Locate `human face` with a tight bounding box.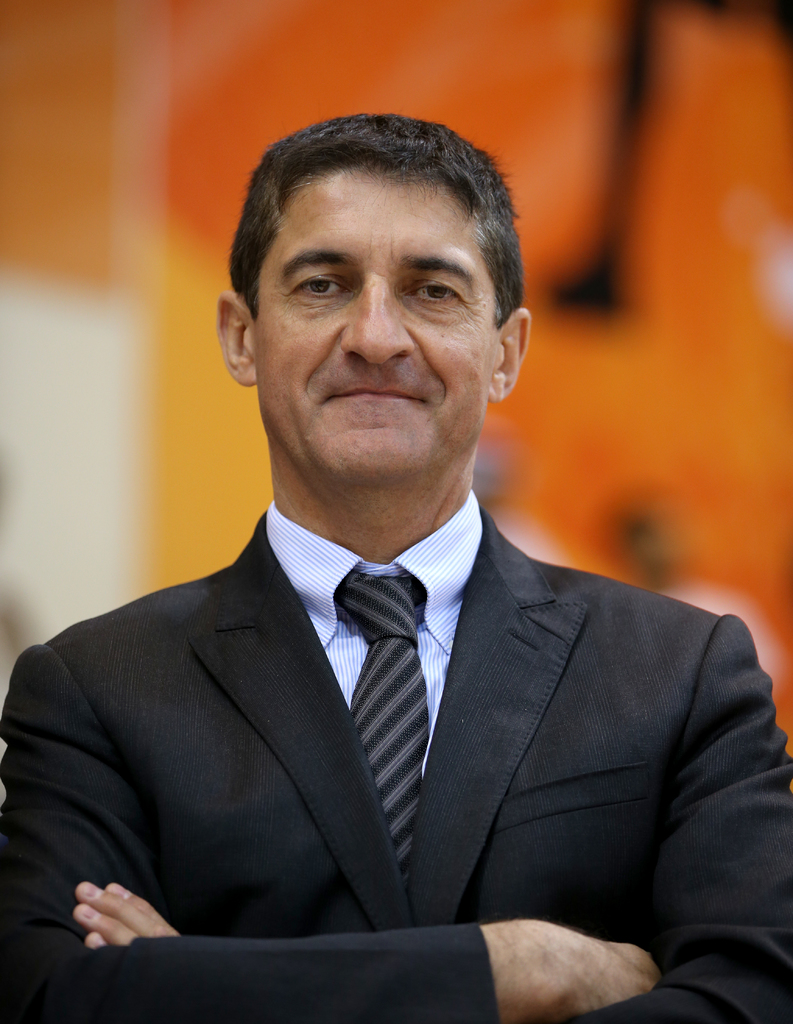
(x1=252, y1=166, x2=497, y2=471).
